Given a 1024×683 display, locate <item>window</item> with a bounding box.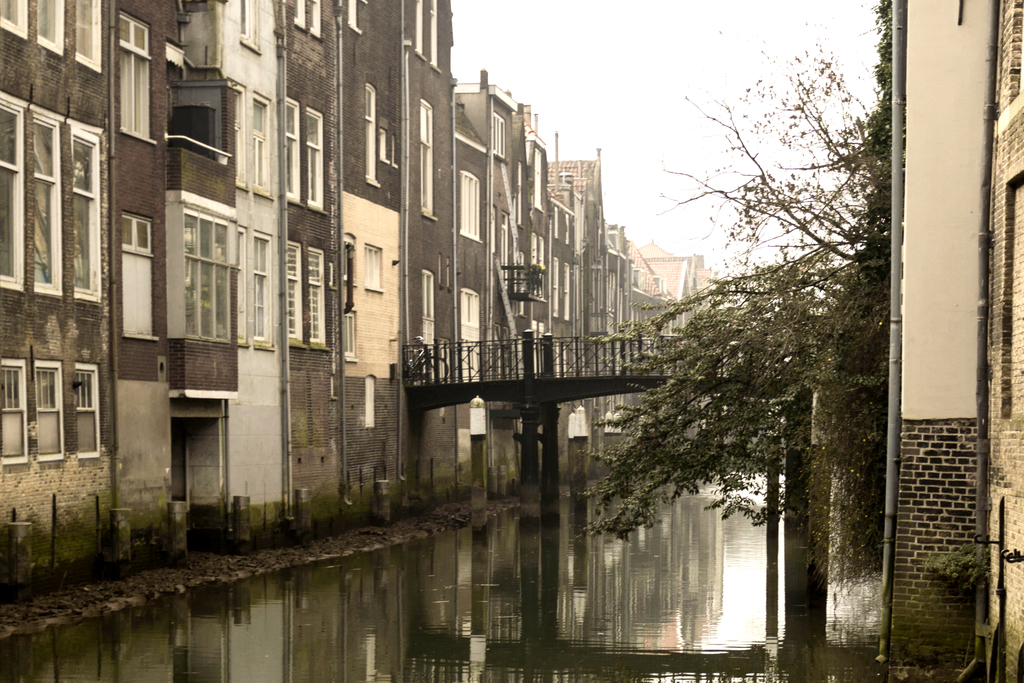
Located: l=150, t=179, r=249, b=356.
